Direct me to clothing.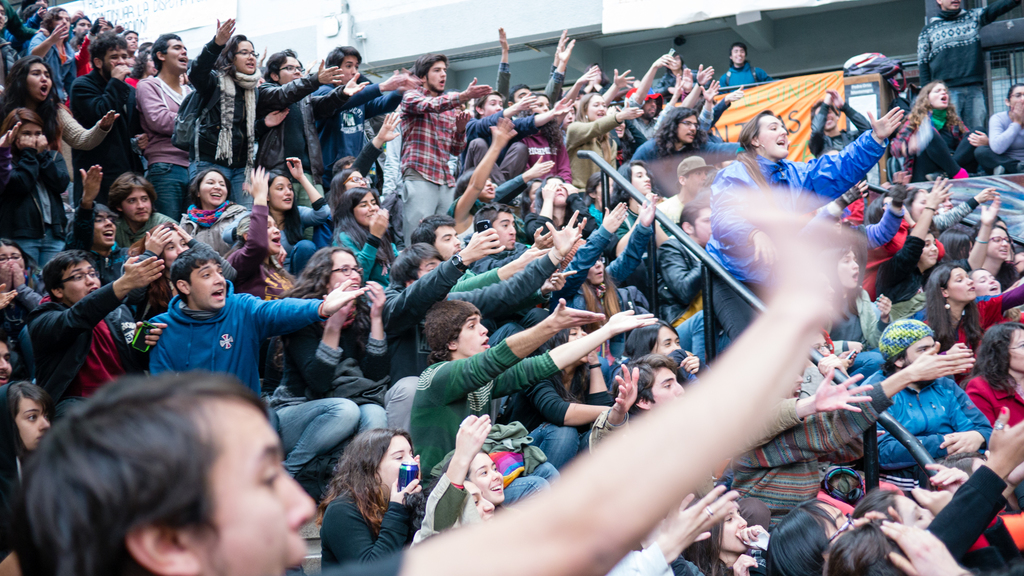
Direction: l=491, t=372, r=600, b=466.
